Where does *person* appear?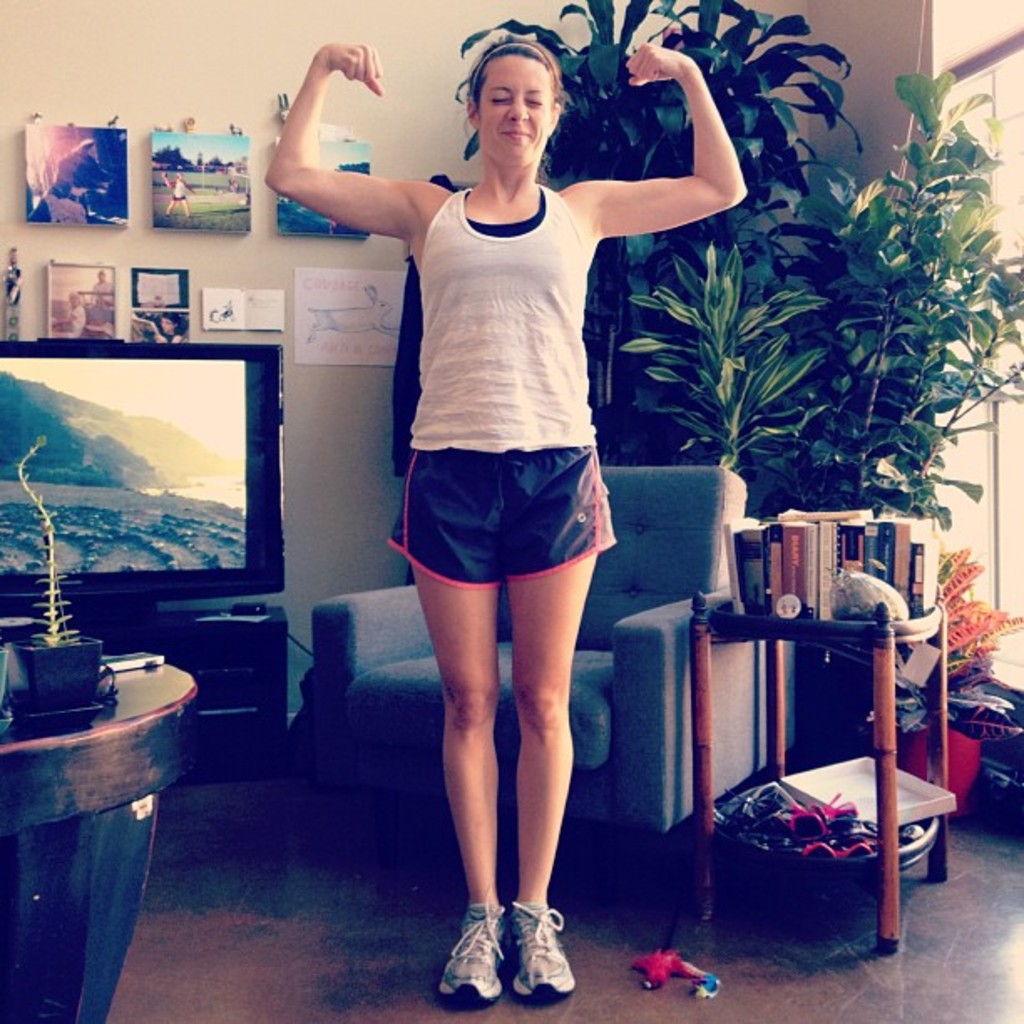
Appears at x1=315 y1=3 x2=723 y2=977.
